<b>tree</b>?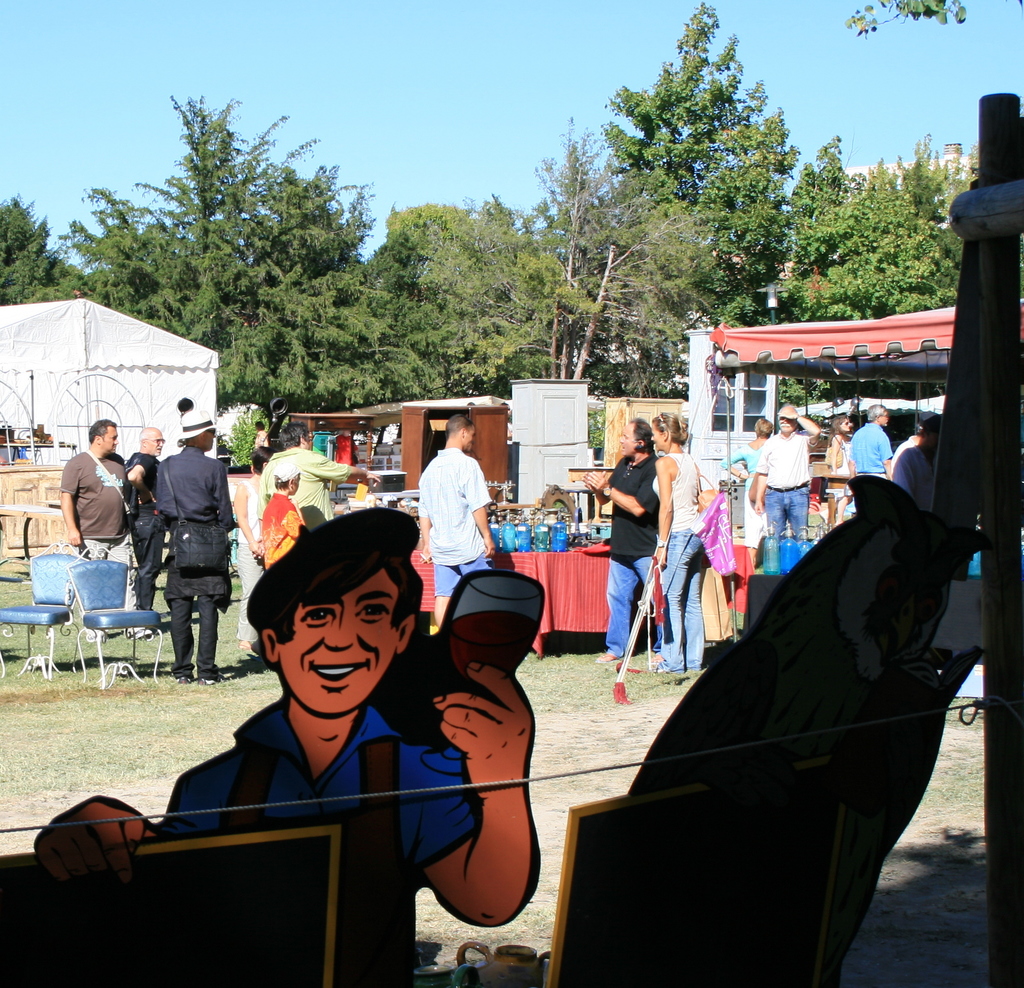
bbox=(481, 101, 719, 380)
